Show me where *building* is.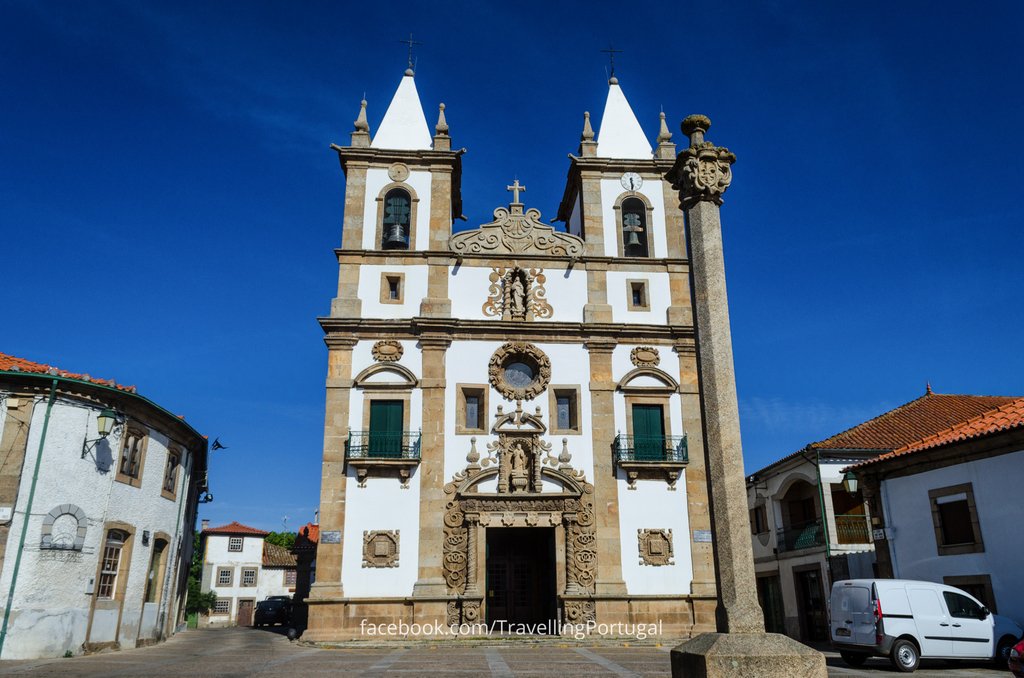
*building* is at BBox(842, 397, 1023, 619).
